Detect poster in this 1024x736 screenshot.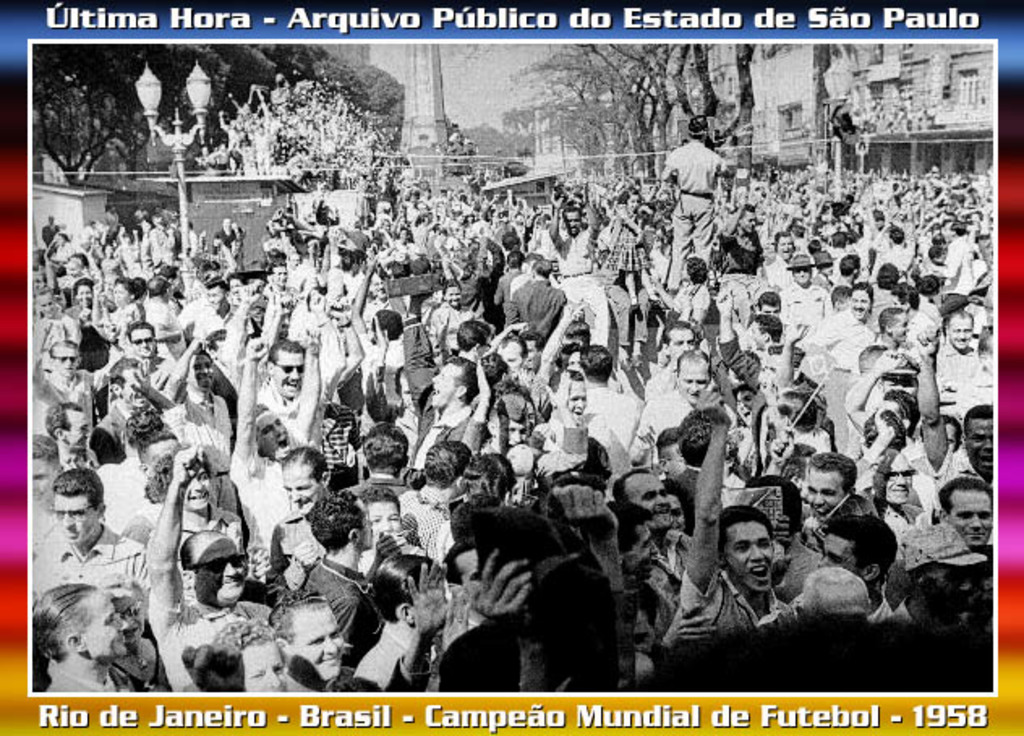
Detection: x1=0, y1=0, x2=1022, y2=734.
